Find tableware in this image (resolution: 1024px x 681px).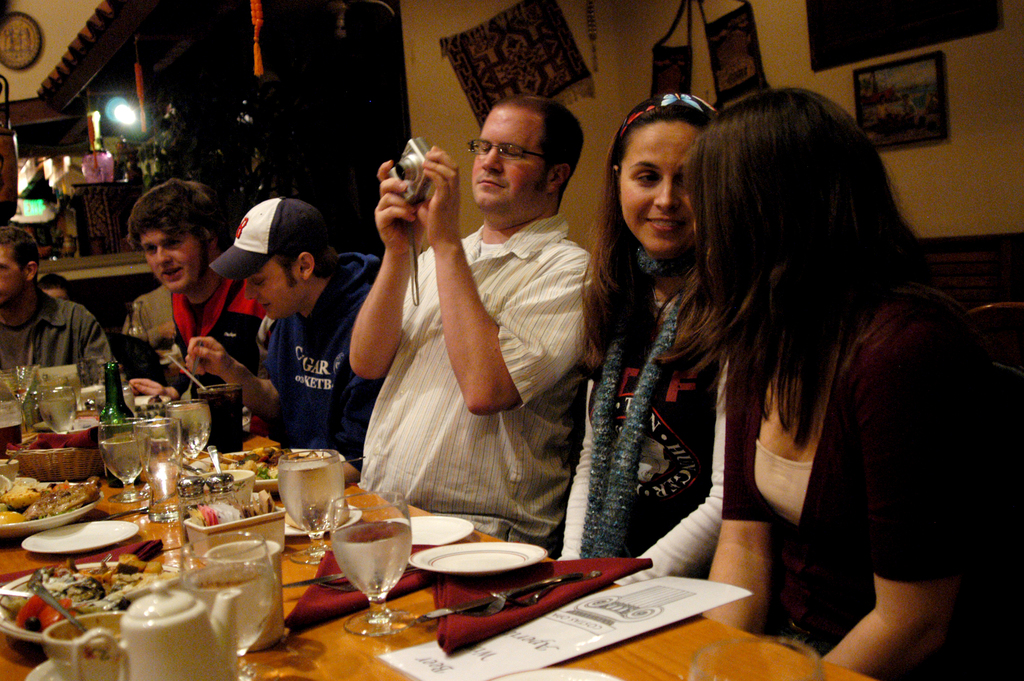
bbox(278, 572, 344, 586).
